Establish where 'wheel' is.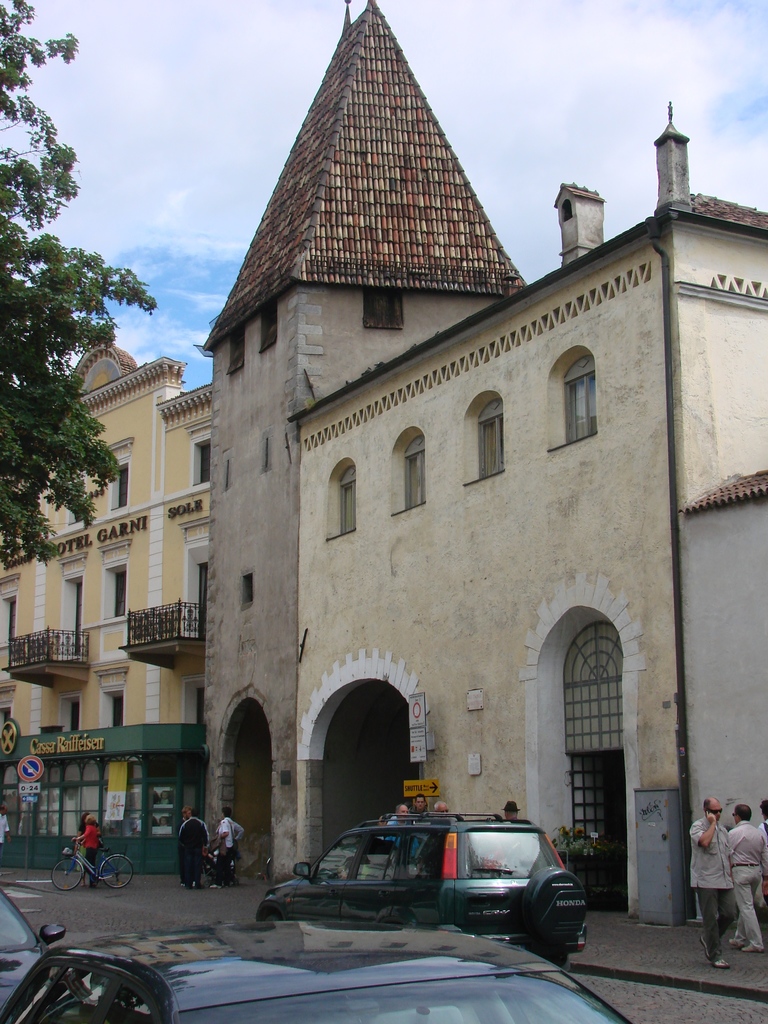
Established at crop(520, 866, 586, 945).
